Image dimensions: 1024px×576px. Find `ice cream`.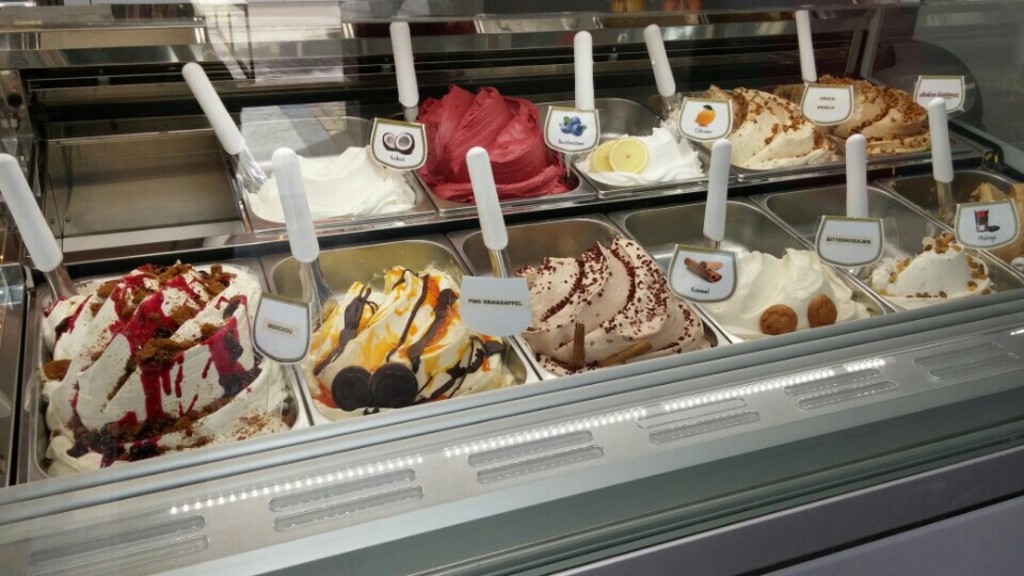
pyautogui.locateOnScreen(237, 137, 423, 225).
